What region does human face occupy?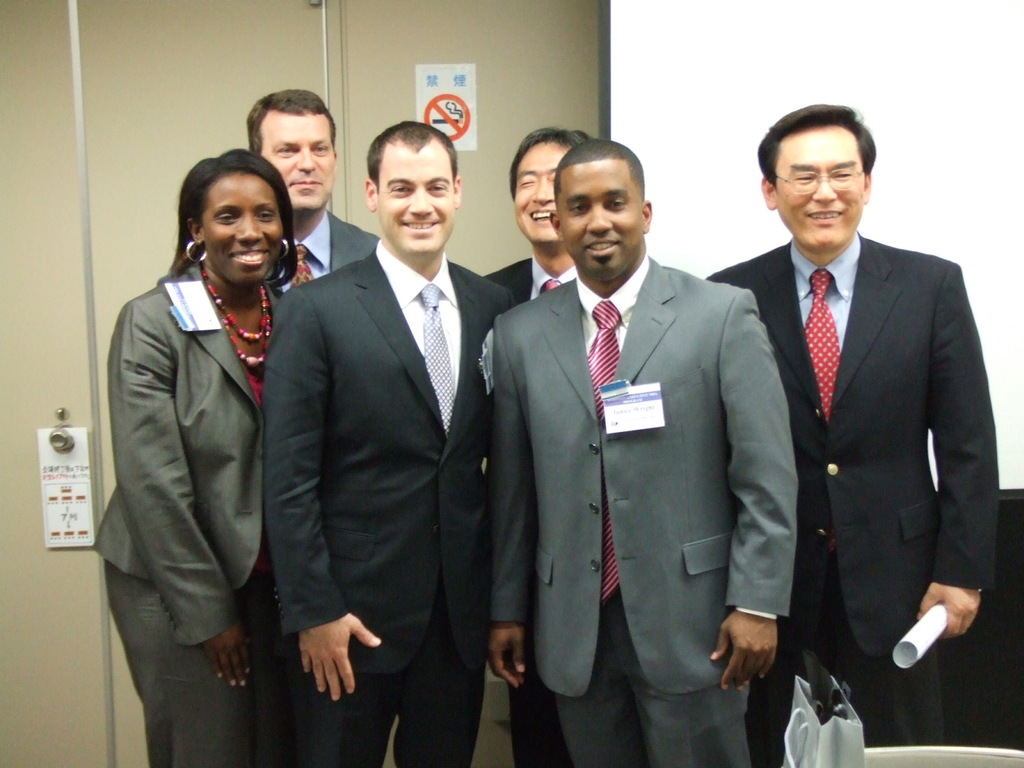
(261,113,337,211).
